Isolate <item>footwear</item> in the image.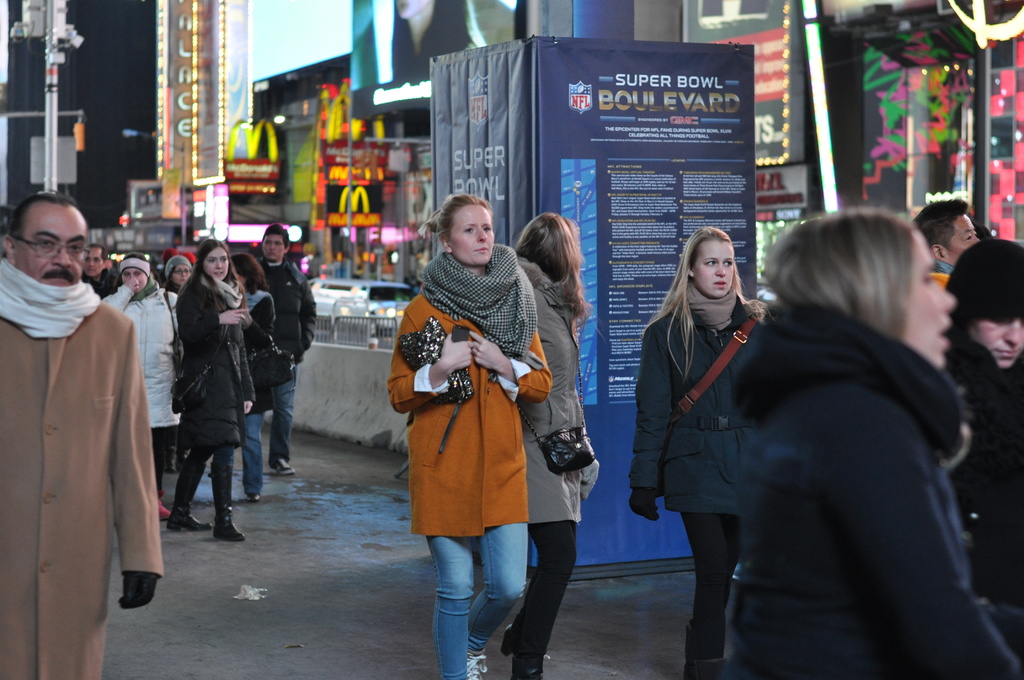
Isolated region: x1=241 y1=492 x2=266 y2=509.
